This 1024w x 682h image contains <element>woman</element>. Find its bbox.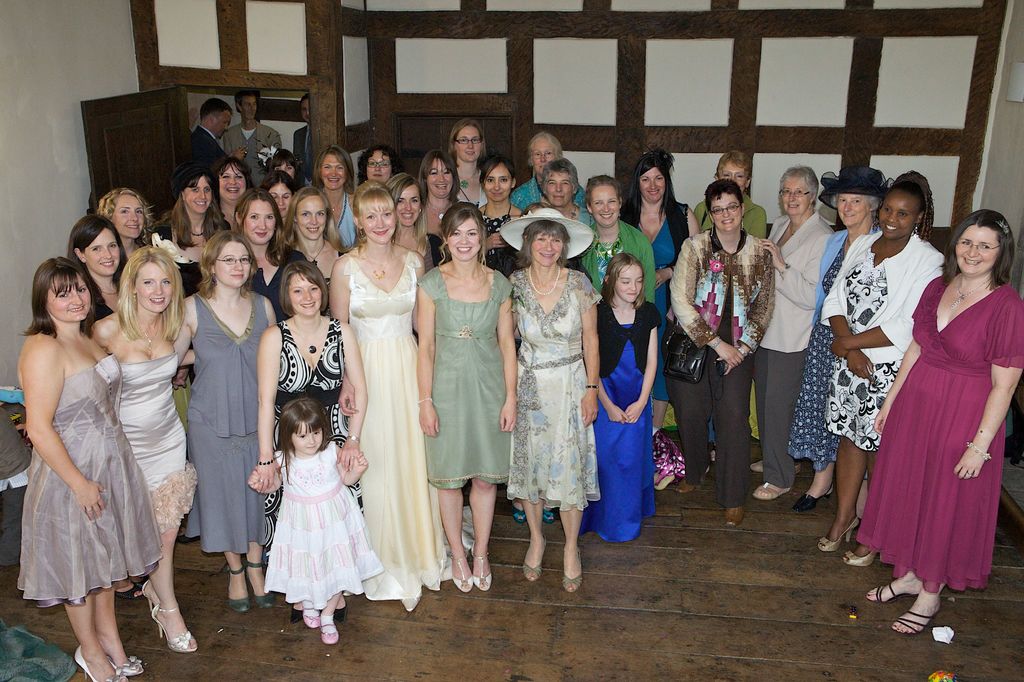
pyautogui.locateOnScreen(508, 129, 591, 204).
